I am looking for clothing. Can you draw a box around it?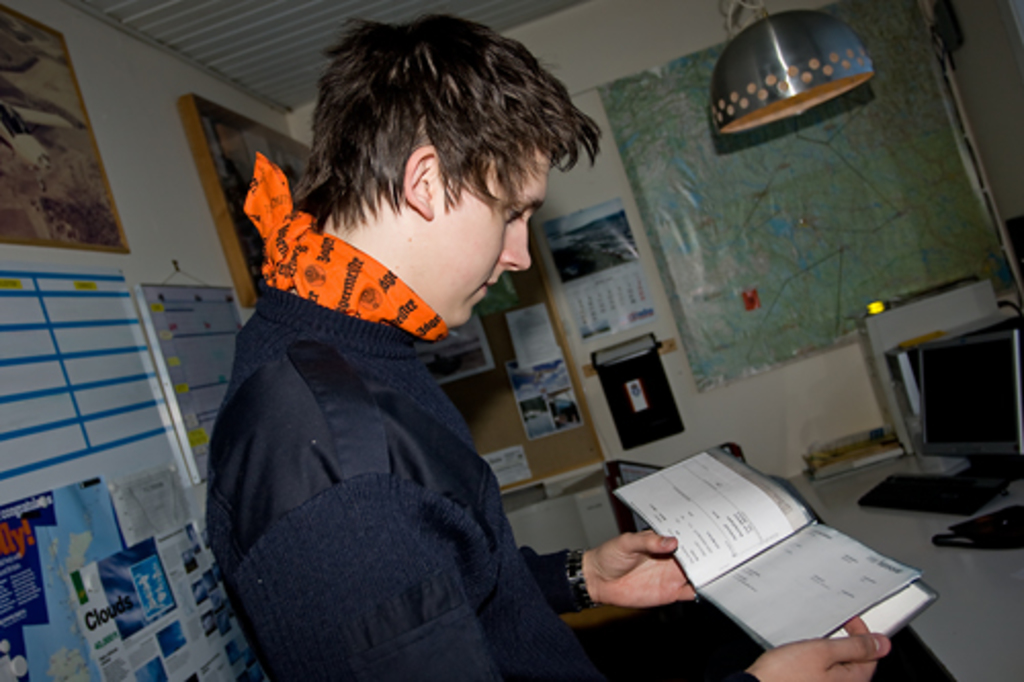
Sure, the bounding box is BBox(203, 150, 952, 680).
